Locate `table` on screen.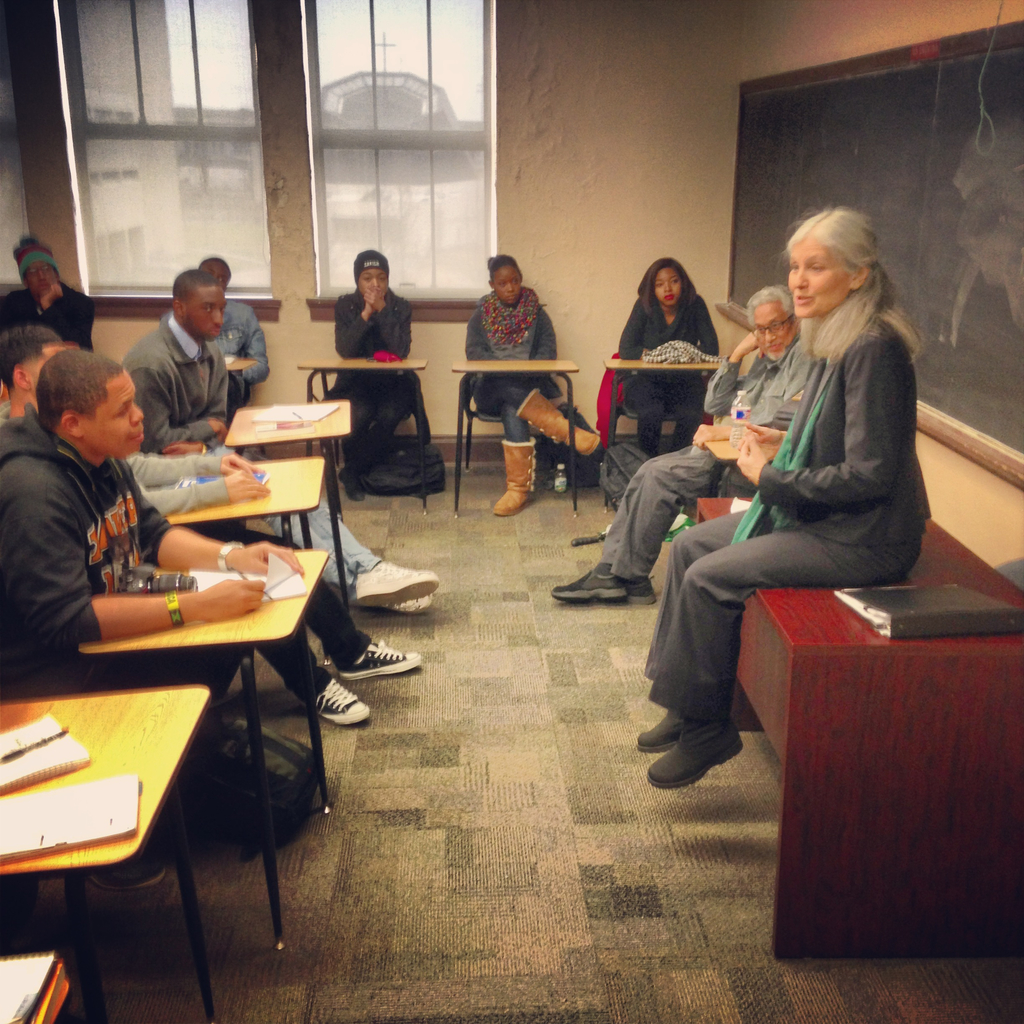
On screen at [x1=216, y1=394, x2=361, y2=532].
